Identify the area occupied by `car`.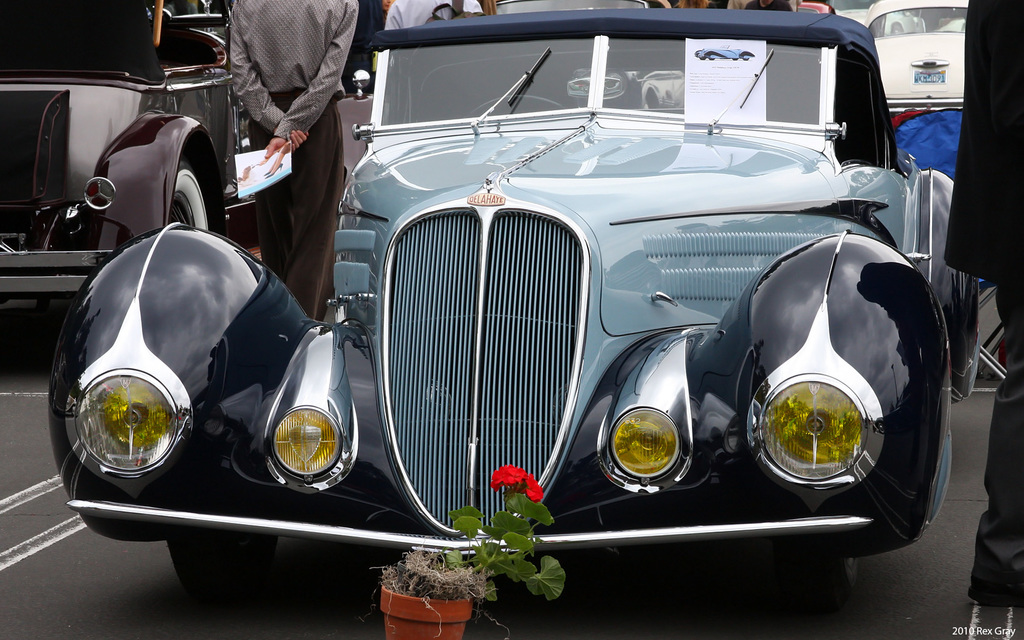
Area: left=1, top=0, right=384, bottom=323.
